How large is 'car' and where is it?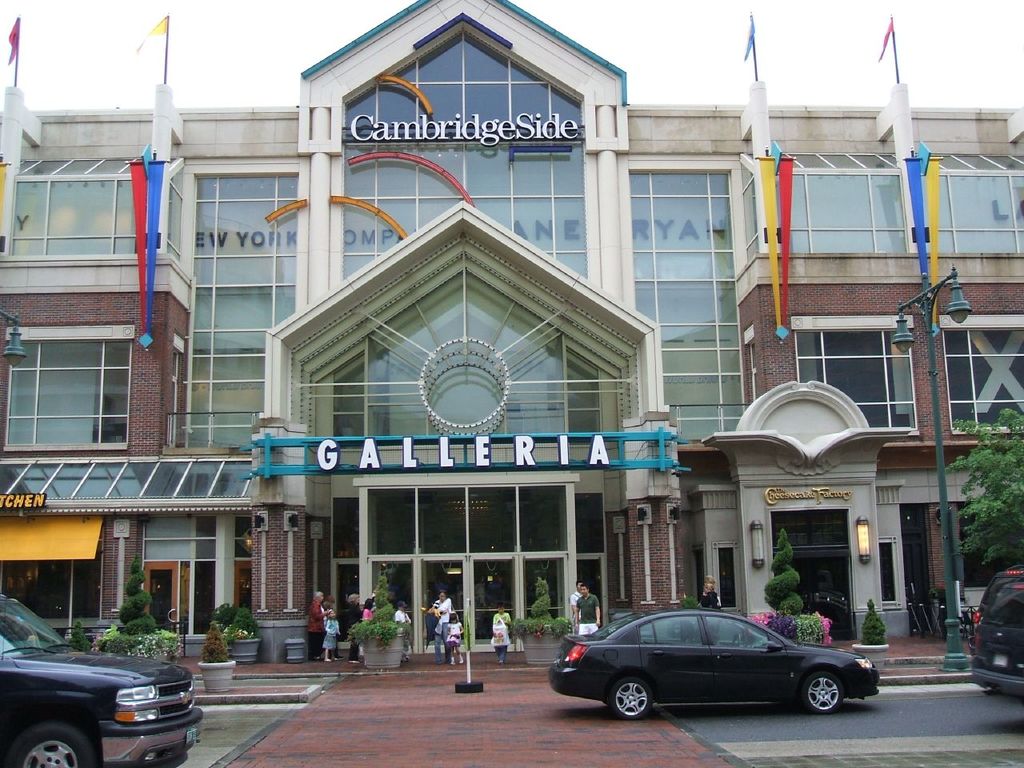
Bounding box: bbox(971, 562, 1023, 697).
